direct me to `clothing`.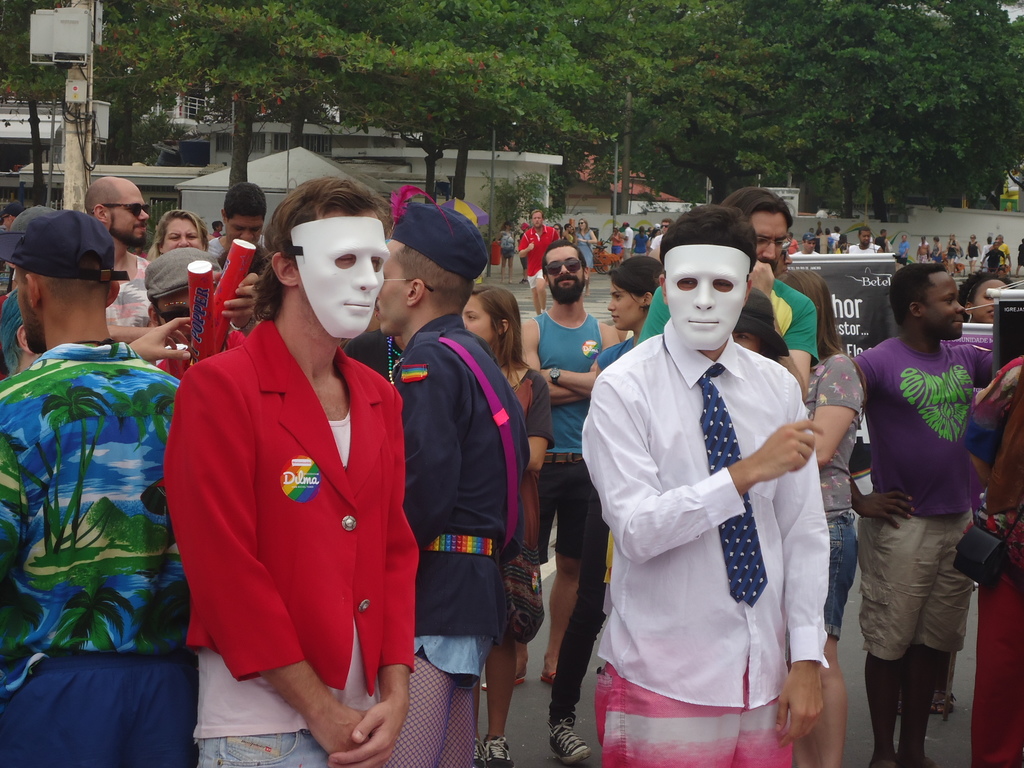
Direction: (left=985, top=247, right=1005, bottom=271).
